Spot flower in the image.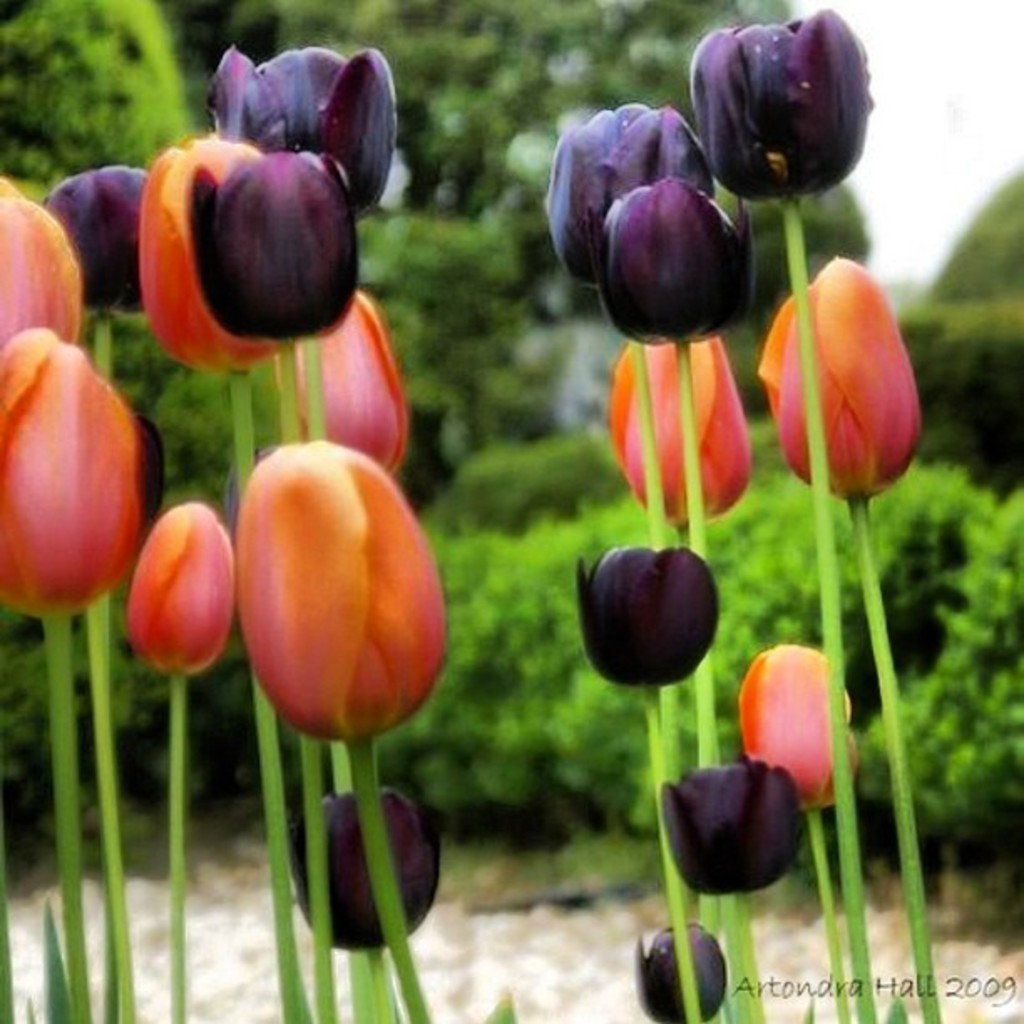
flower found at 661 751 800 904.
